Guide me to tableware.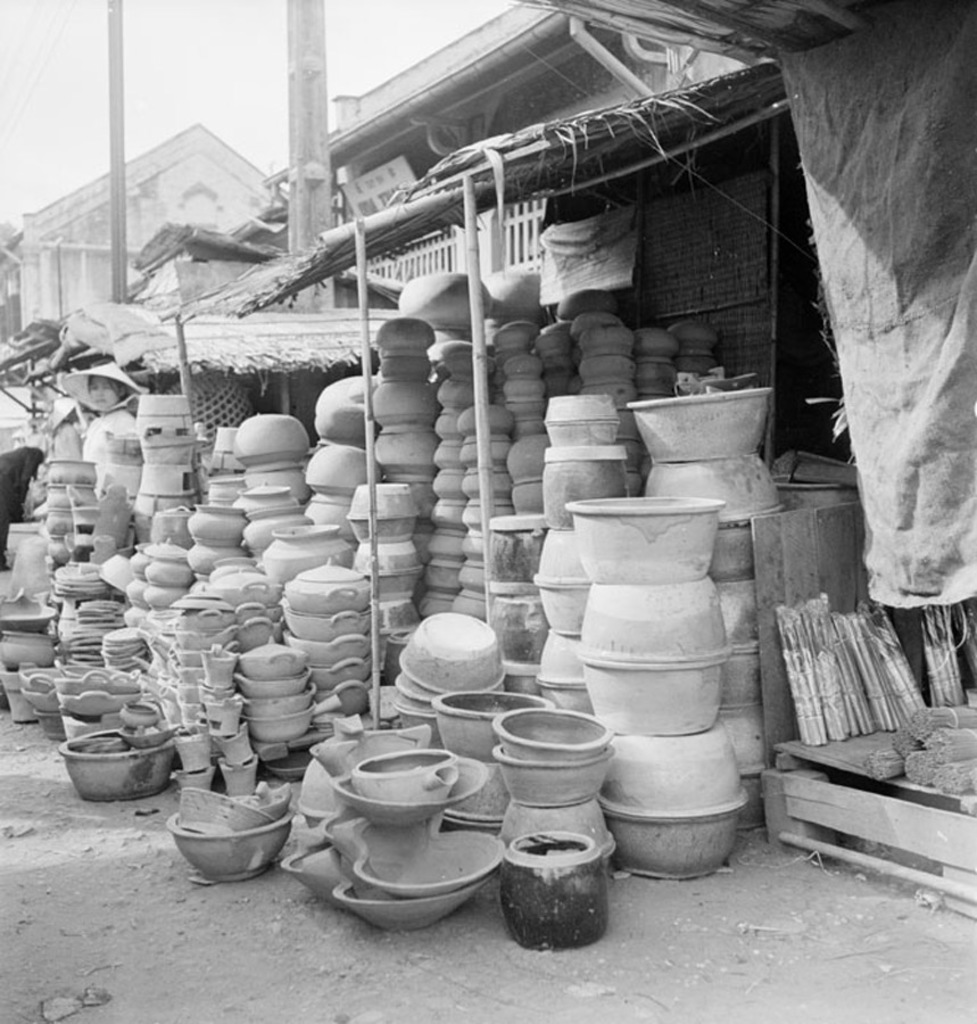
Guidance: bbox(399, 616, 512, 704).
